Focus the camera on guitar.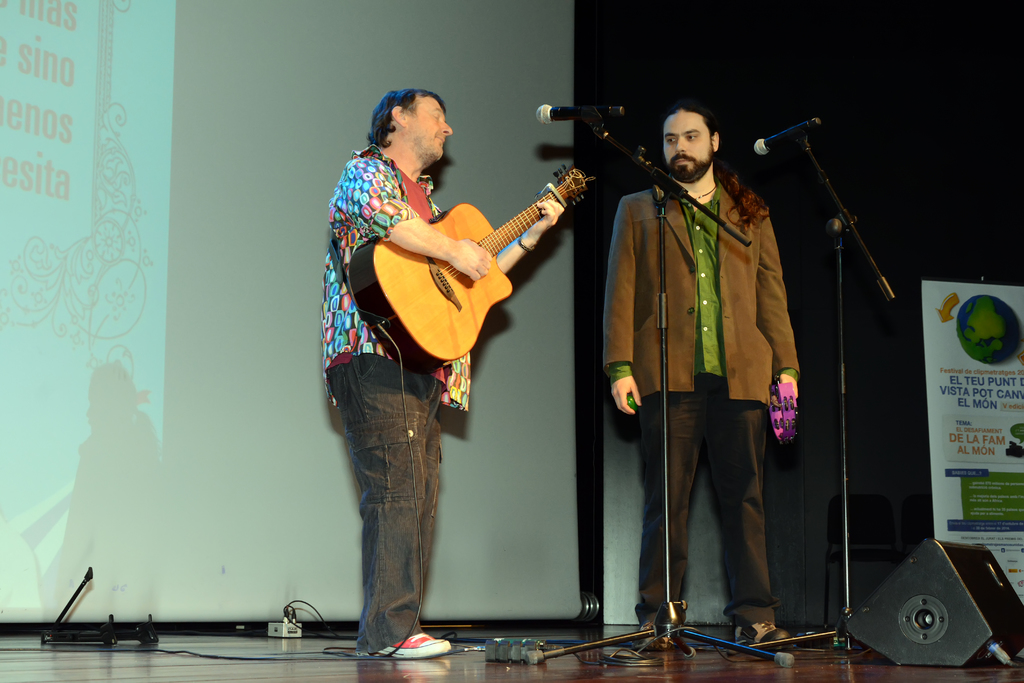
Focus region: crop(348, 160, 588, 367).
